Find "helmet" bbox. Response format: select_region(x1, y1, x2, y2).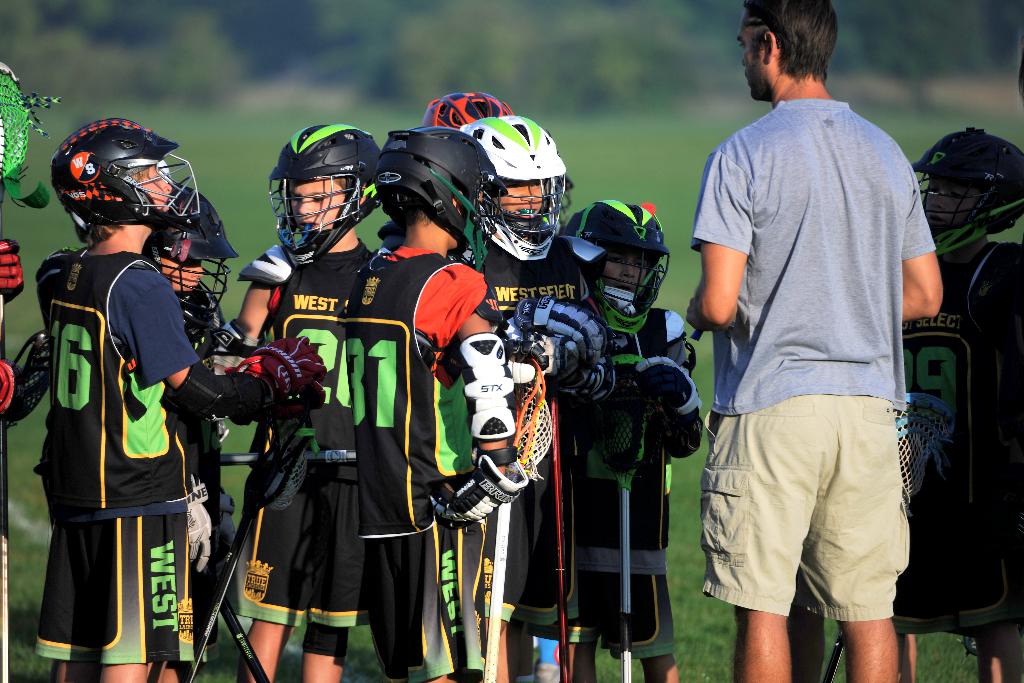
select_region(257, 121, 369, 254).
